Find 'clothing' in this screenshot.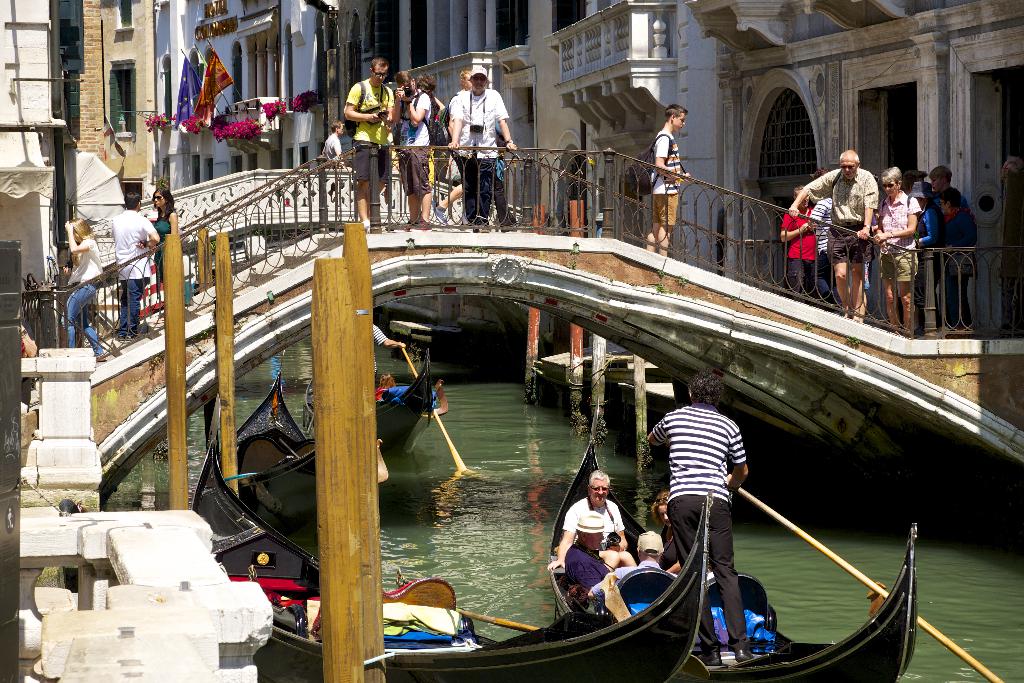
The bounding box for 'clothing' is x1=876 y1=190 x2=924 y2=278.
